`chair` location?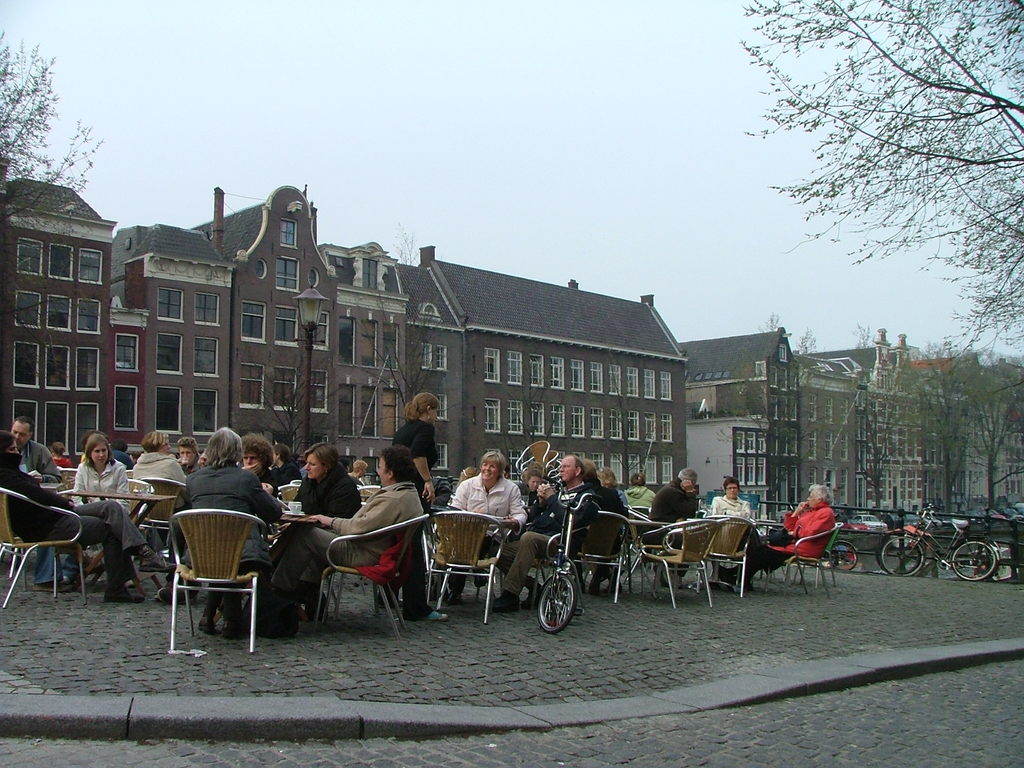
<region>148, 476, 185, 574</region>
